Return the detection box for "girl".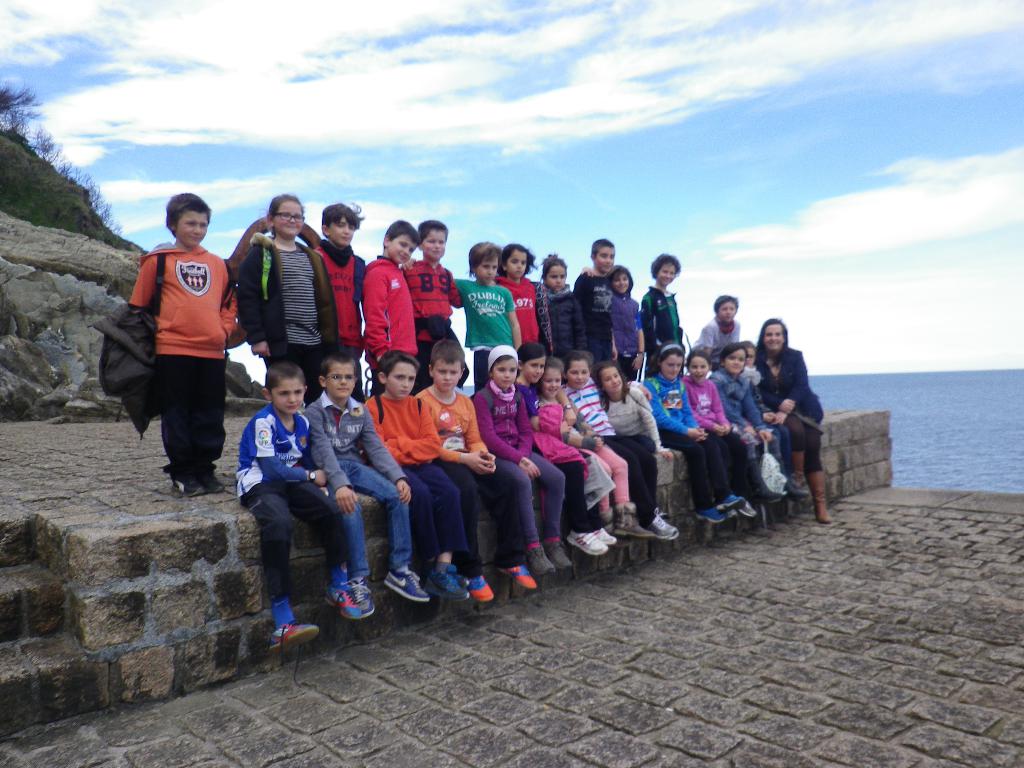
(x1=739, y1=341, x2=808, y2=495).
